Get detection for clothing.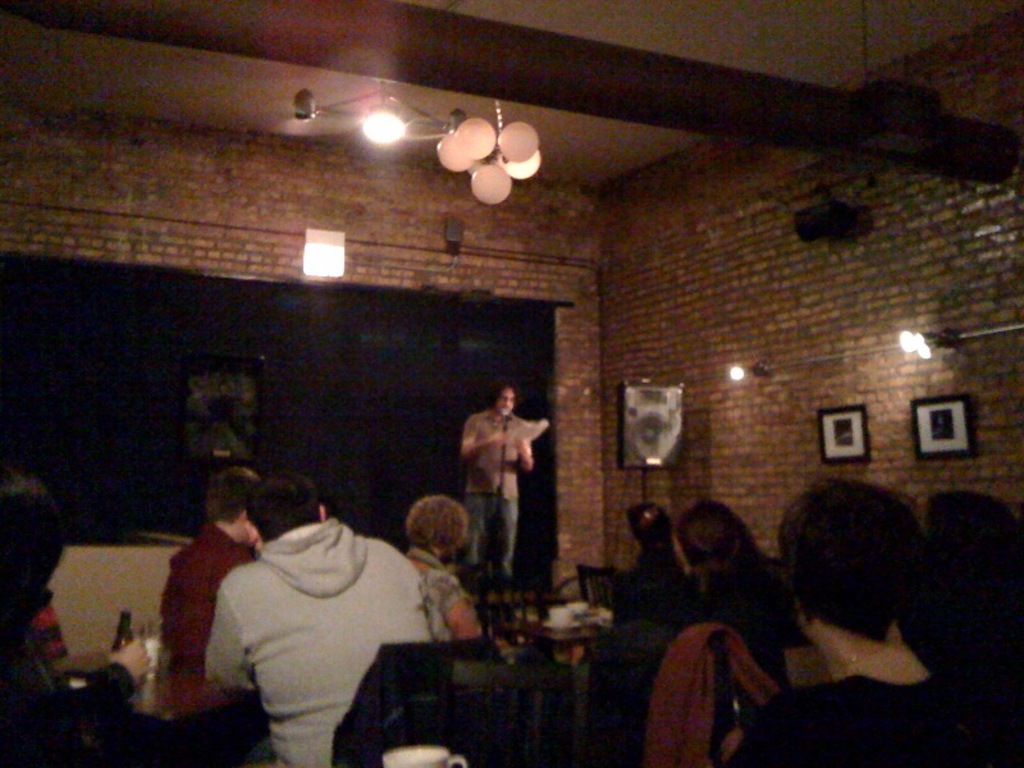
Detection: x1=719 y1=673 x2=978 y2=767.
